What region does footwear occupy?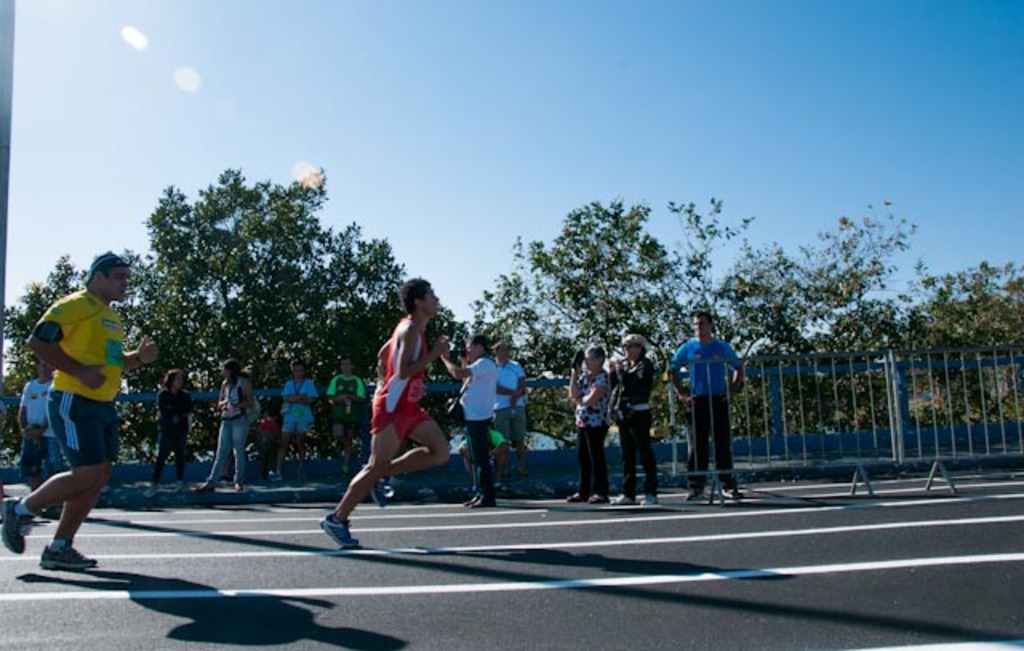
left=718, top=488, right=744, bottom=501.
